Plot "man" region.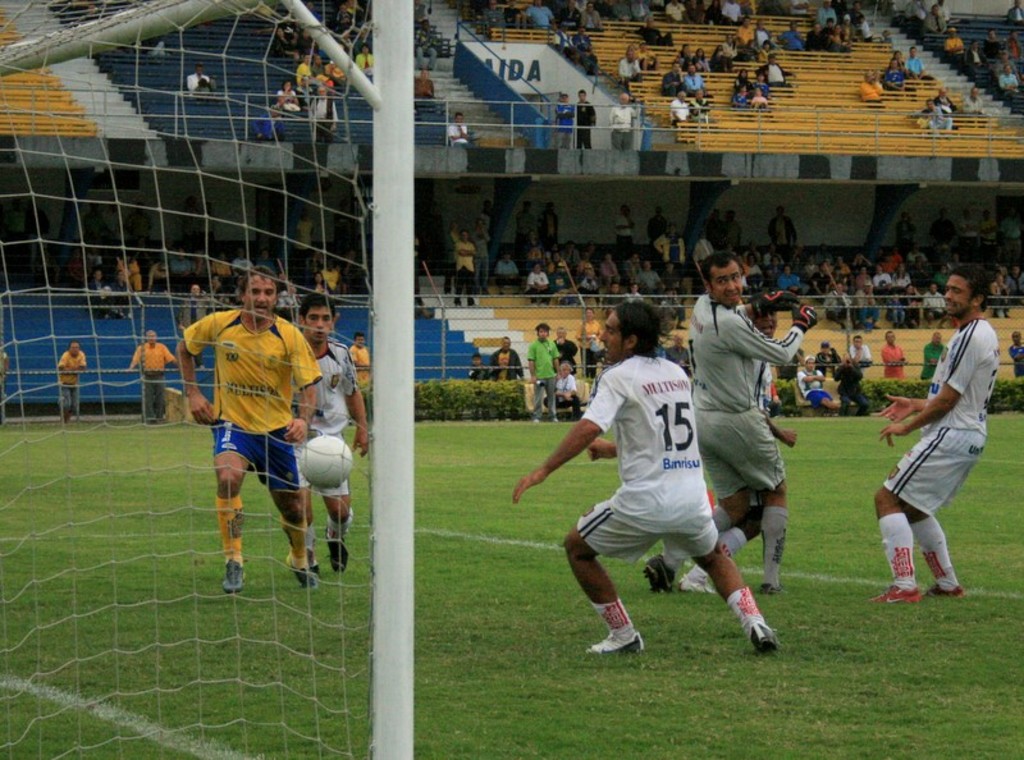
Plotted at region(576, 90, 598, 150).
